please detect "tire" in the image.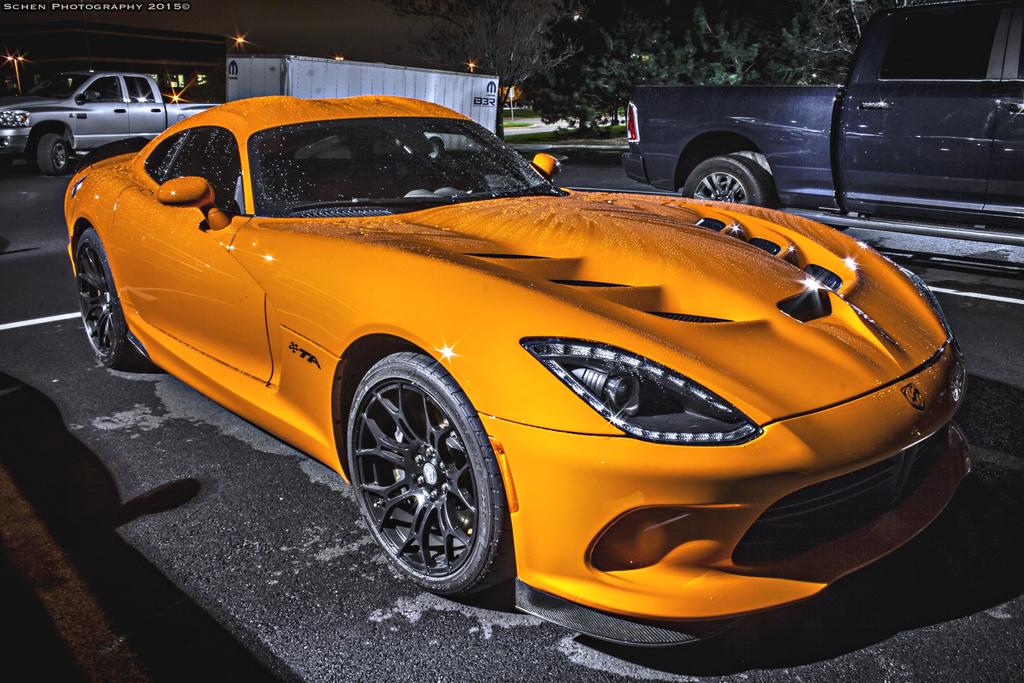
<box>38,135,67,176</box>.
